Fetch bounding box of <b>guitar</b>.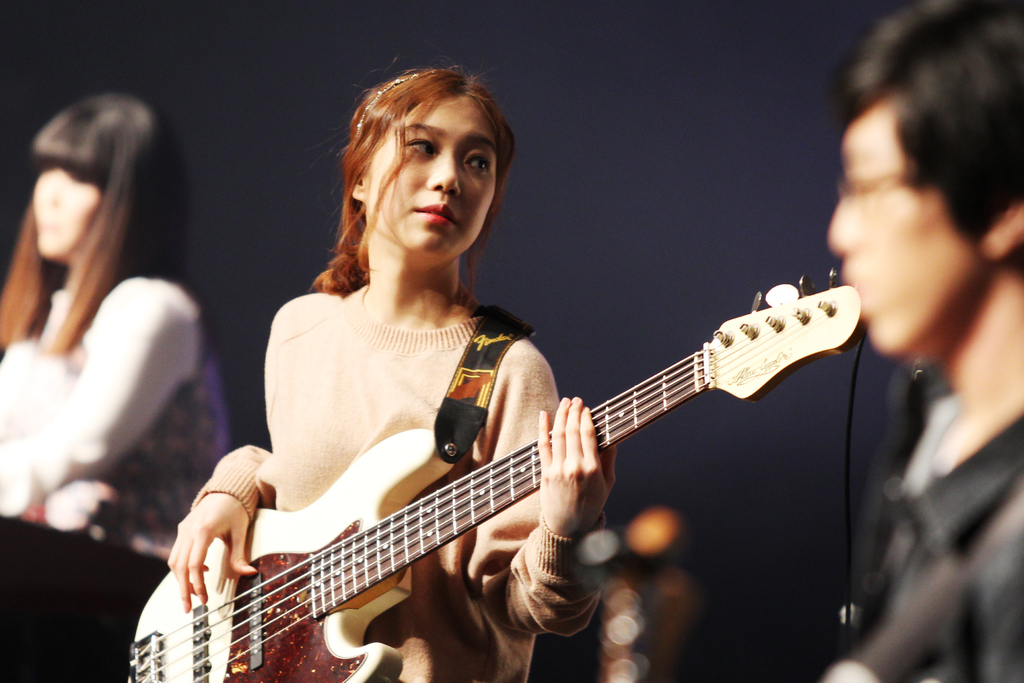
Bbox: box=[145, 296, 860, 682].
